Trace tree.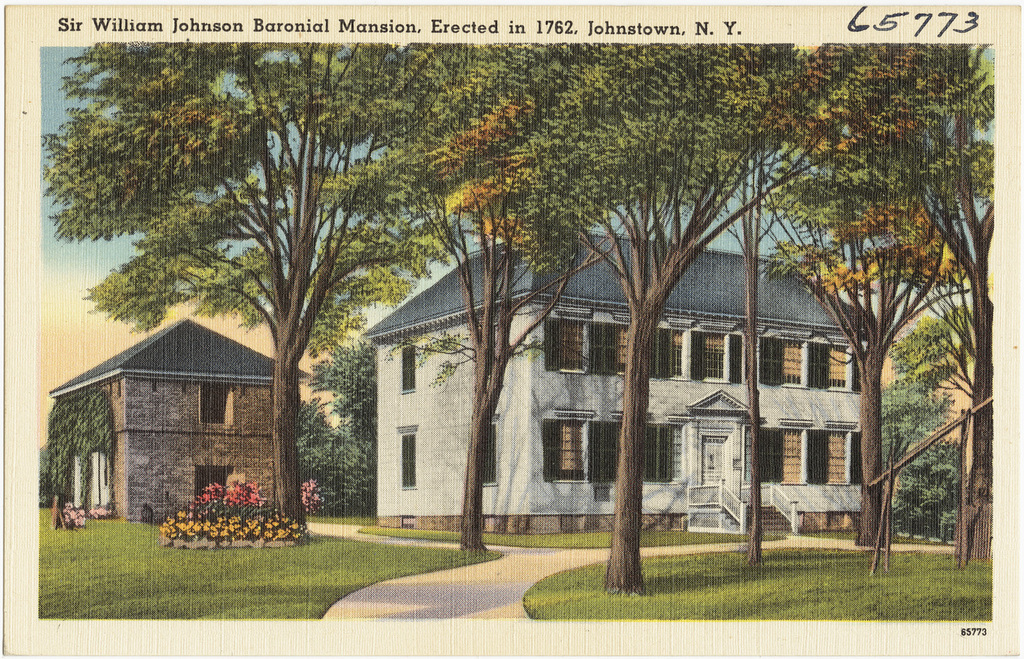
Traced to select_region(283, 349, 373, 531).
